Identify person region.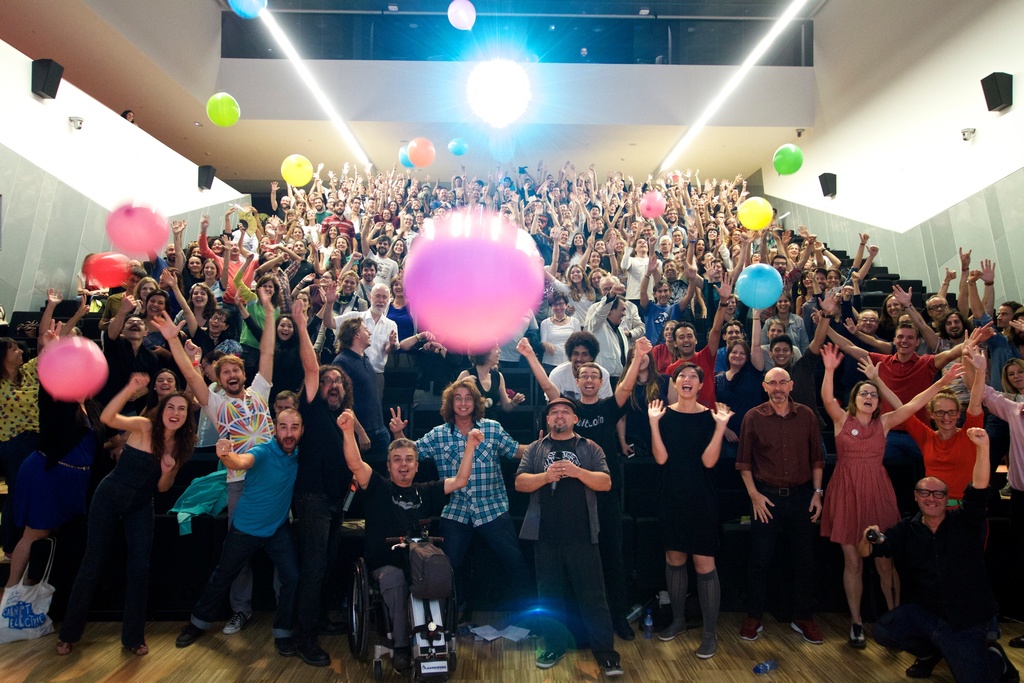
Region: {"left": 179, "top": 402, "right": 307, "bottom": 657}.
